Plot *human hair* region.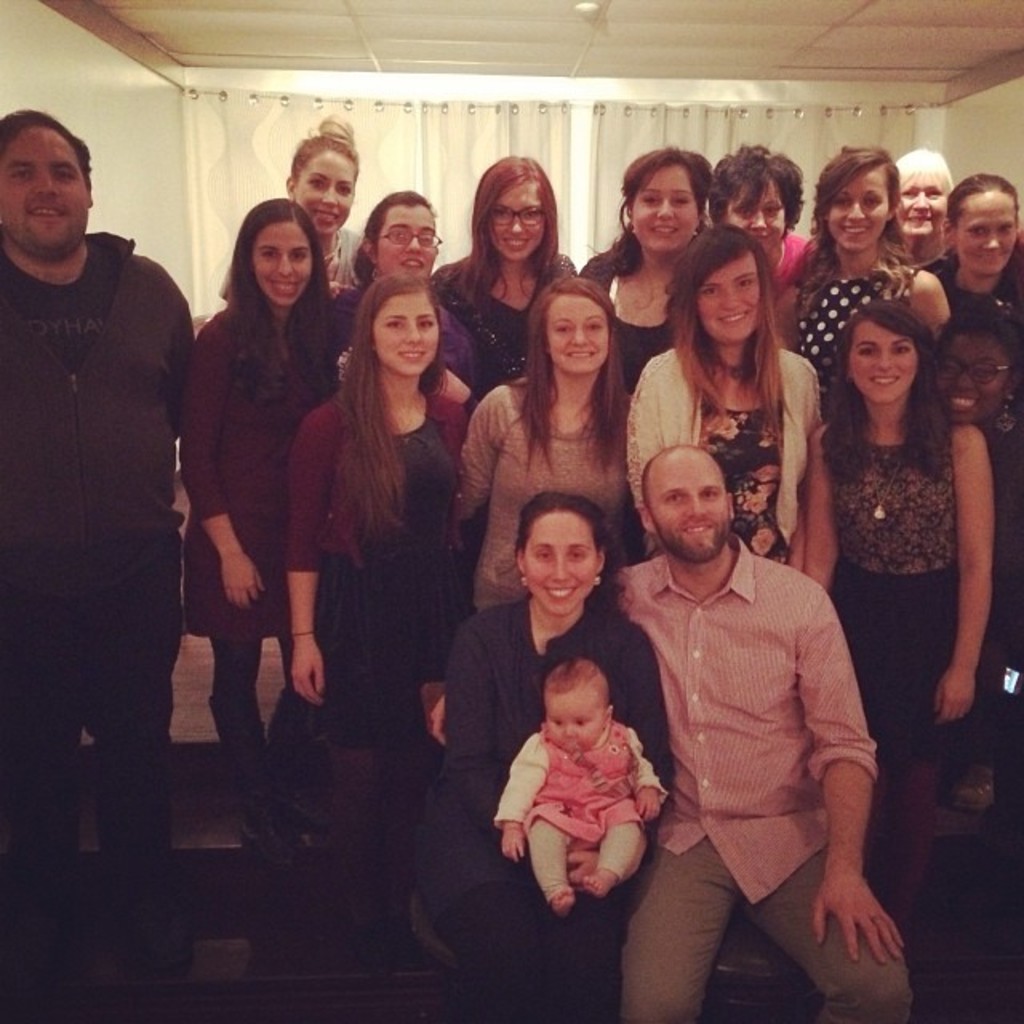
Plotted at l=827, t=302, r=950, b=491.
